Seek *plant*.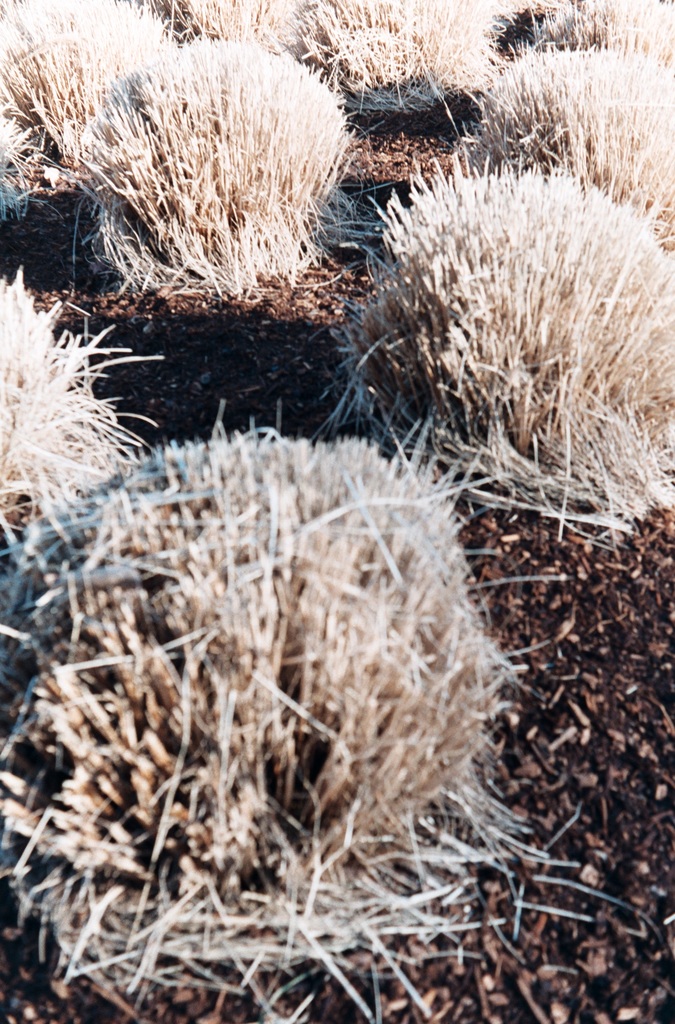
[515,0,674,50].
